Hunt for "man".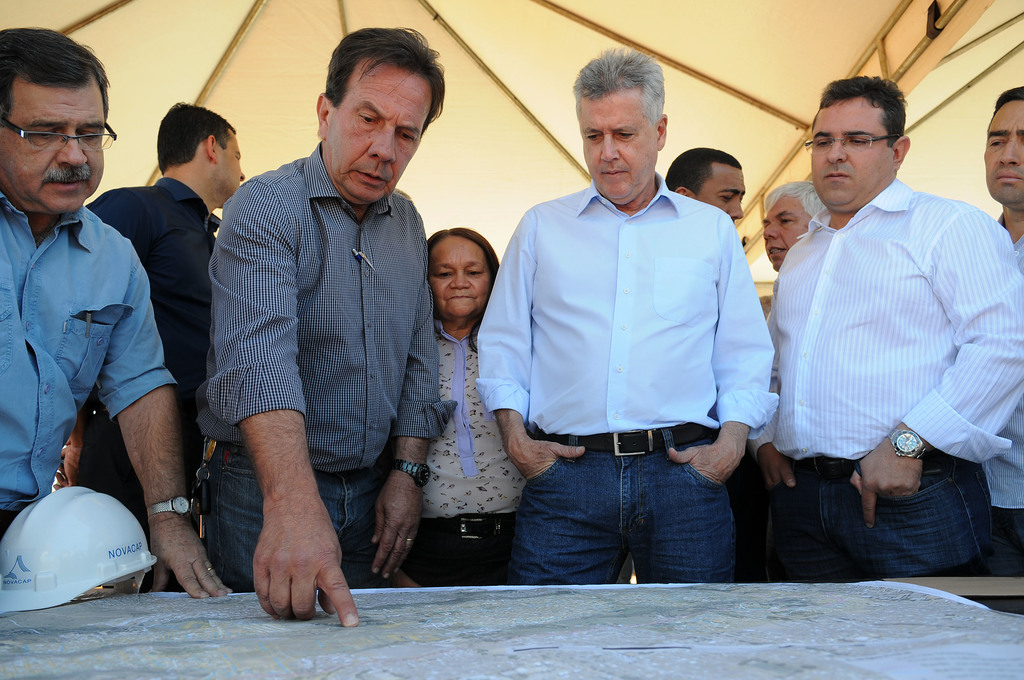
Hunted down at rect(668, 137, 749, 220).
